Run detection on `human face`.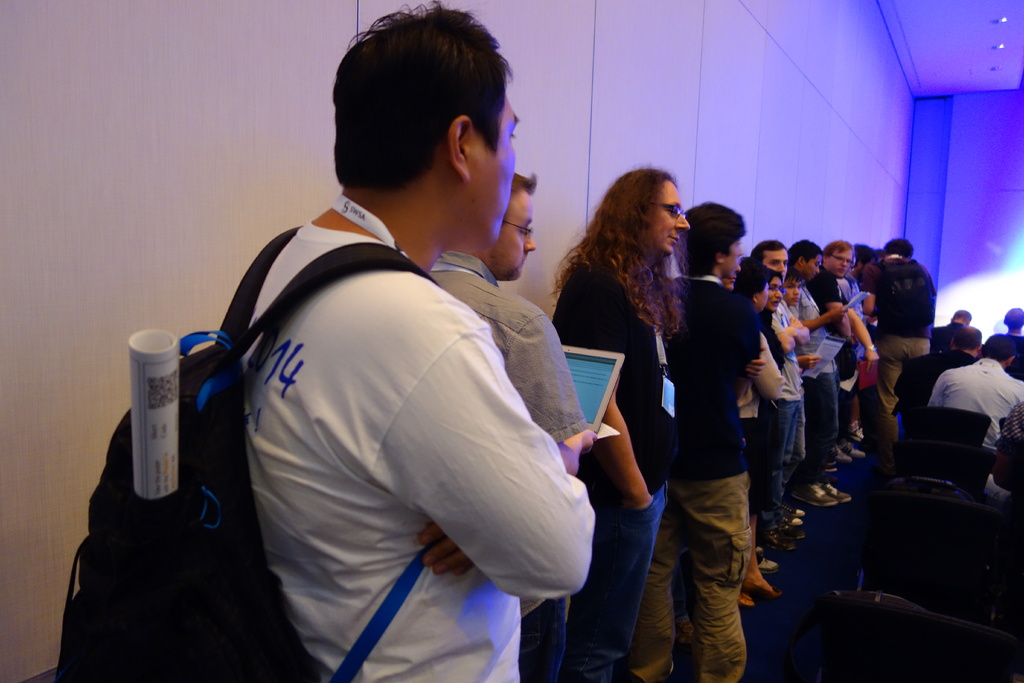
Result: box(765, 282, 783, 313).
